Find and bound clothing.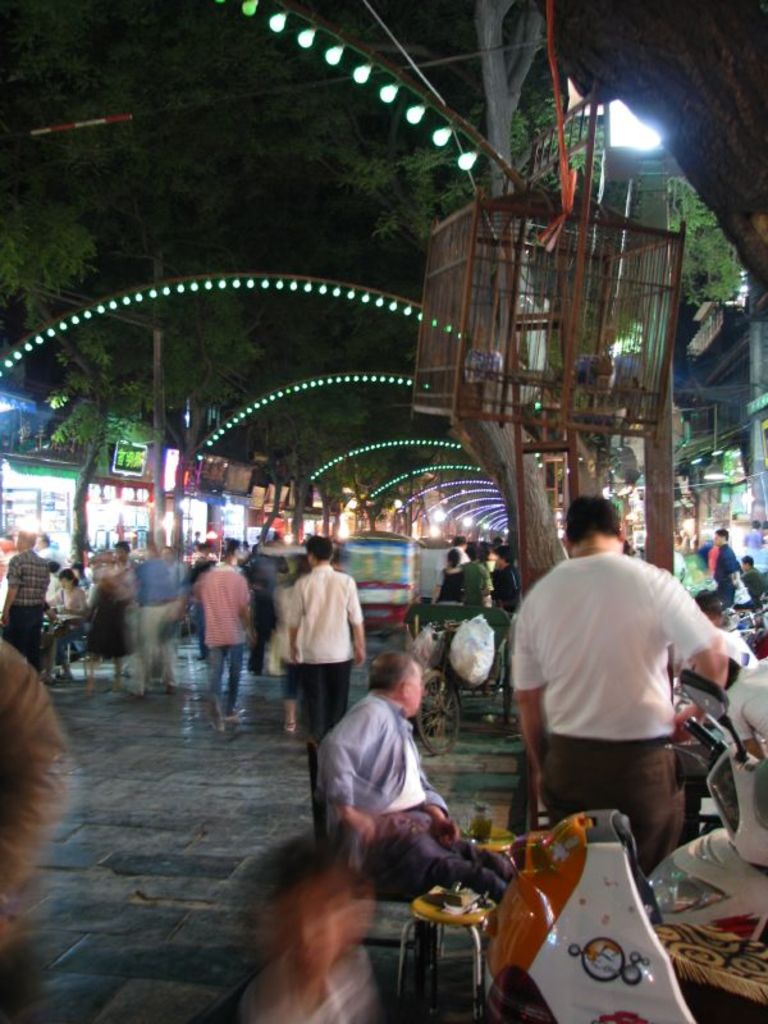
Bound: [315, 687, 516, 908].
